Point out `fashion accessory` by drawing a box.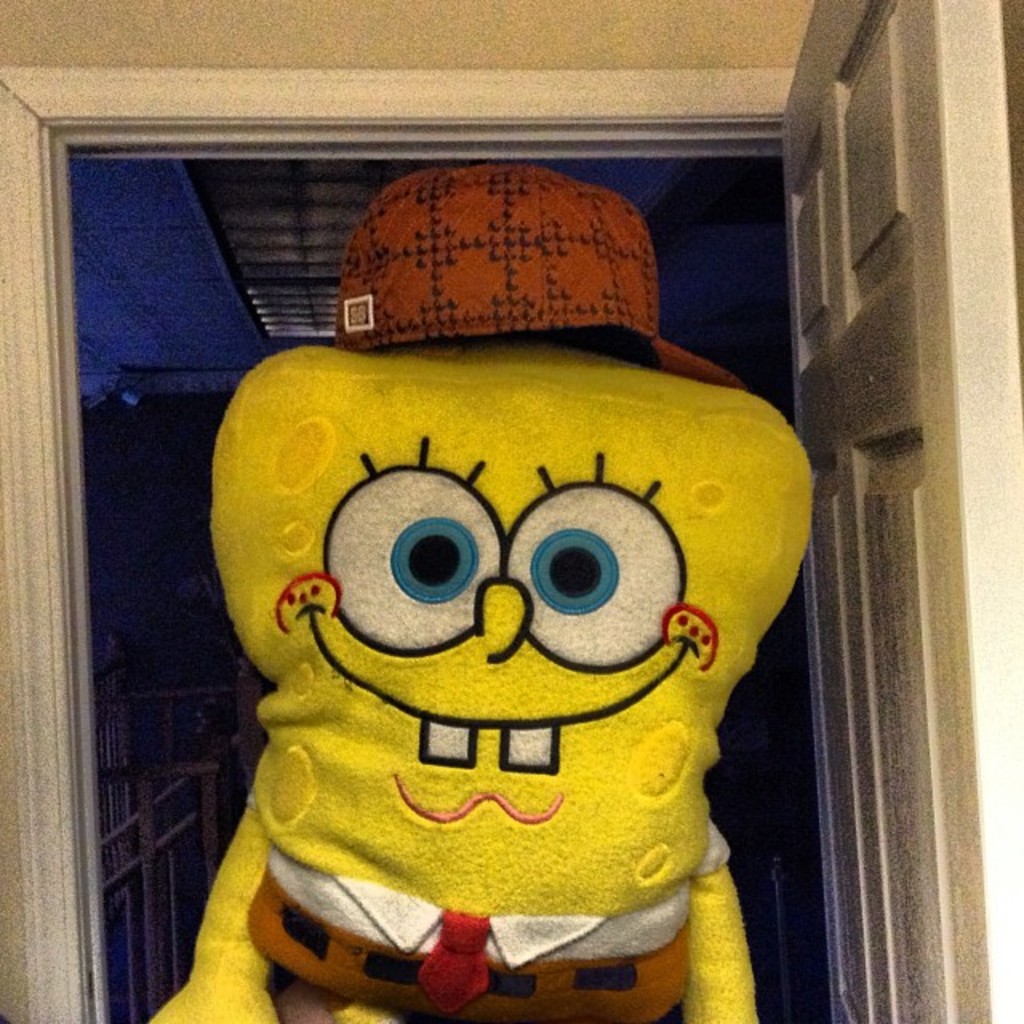
{"left": 413, "top": 912, "right": 490, "bottom": 1018}.
